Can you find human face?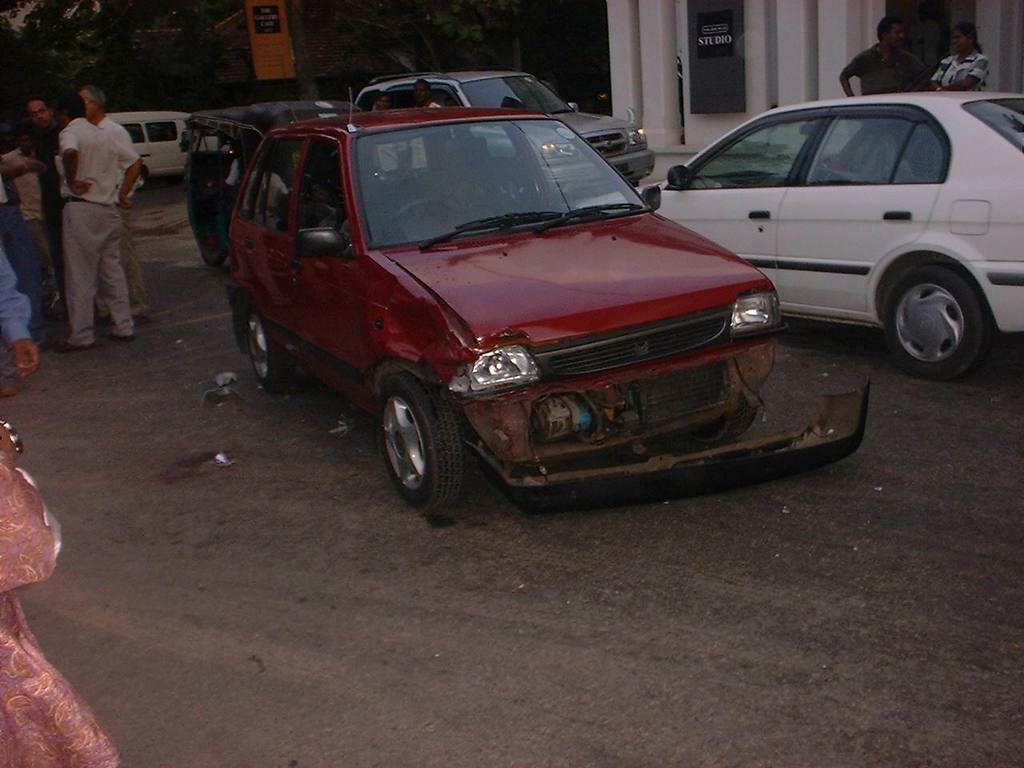
Yes, bounding box: [950,28,970,52].
